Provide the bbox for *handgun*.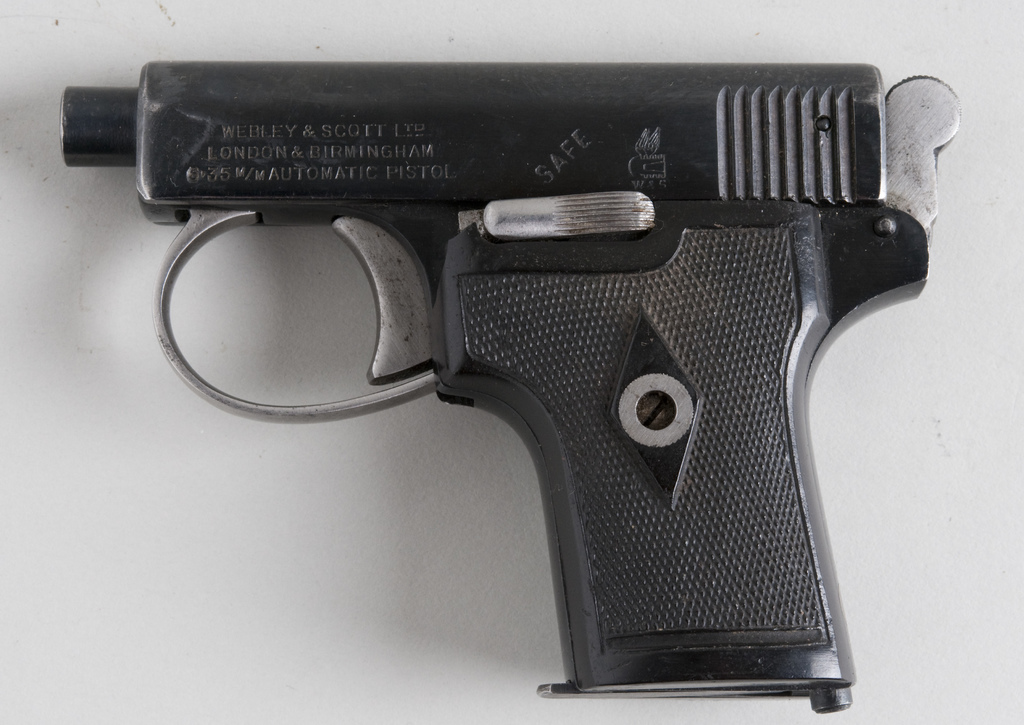
[60,61,961,712].
